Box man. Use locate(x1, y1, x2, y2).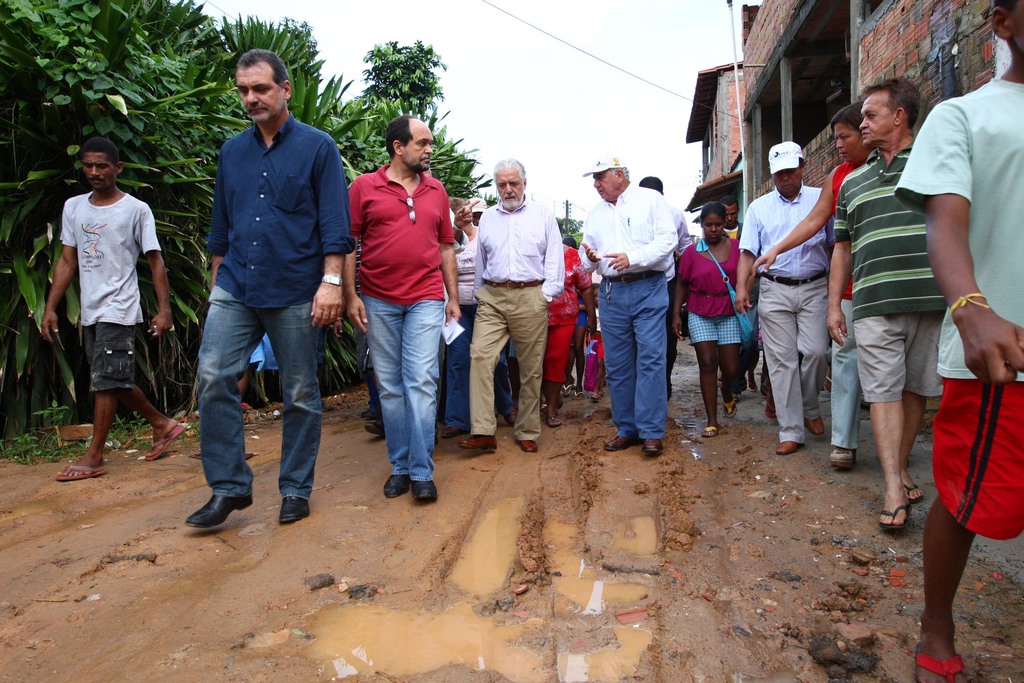
locate(824, 79, 950, 531).
